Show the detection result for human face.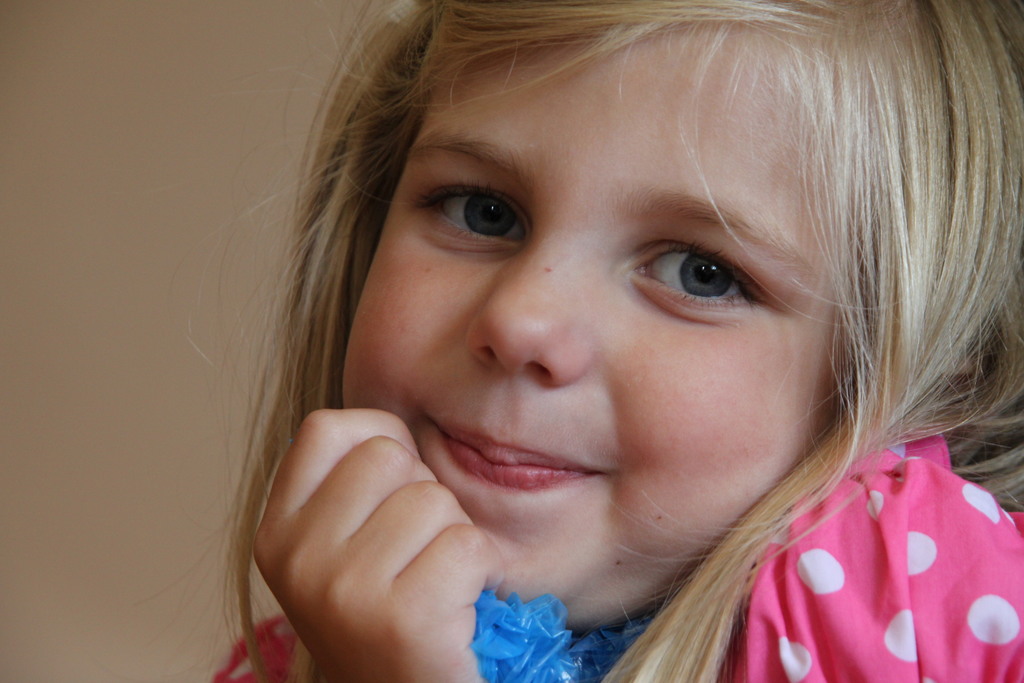
BBox(345, 25, 835, 603).
